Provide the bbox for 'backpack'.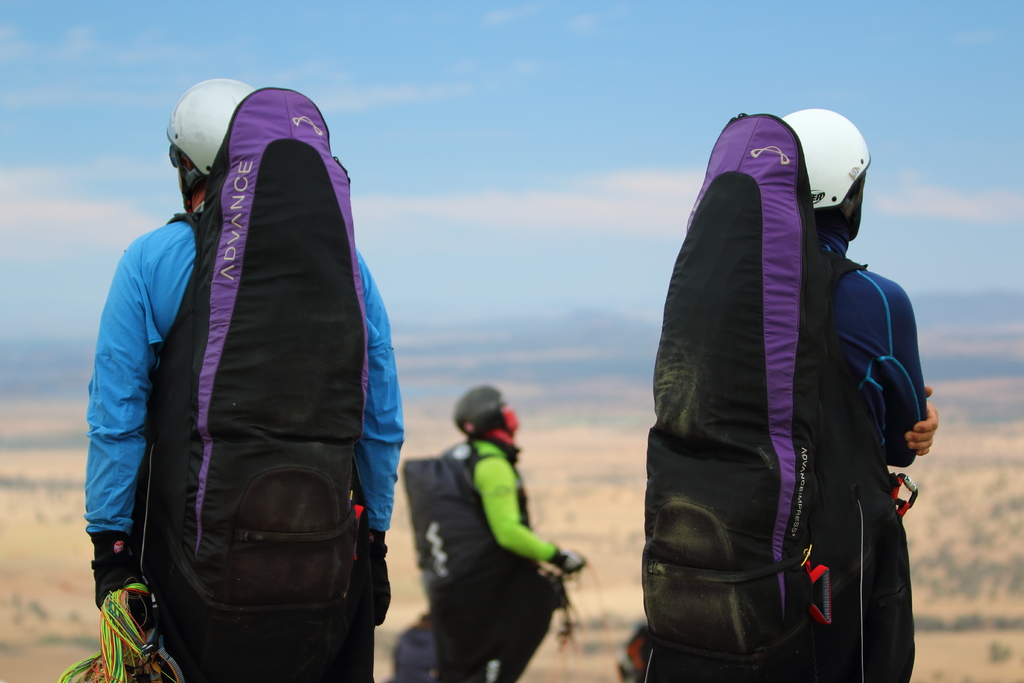
[x1=136, y1=83, x2=366, y2=648].
